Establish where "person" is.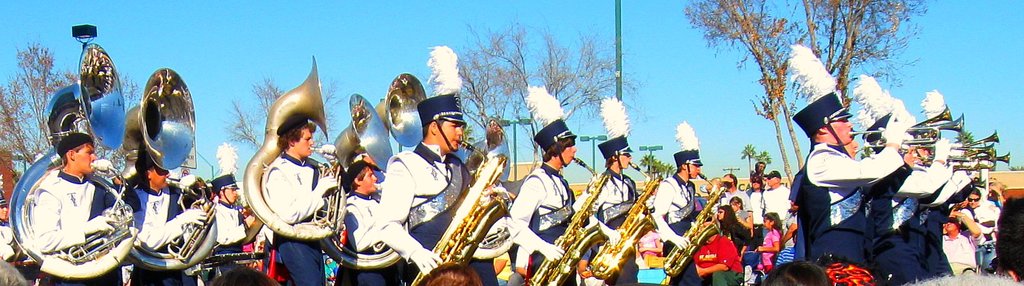
Established at {"x1": 506, "y1": 87, "x2": 591, "y2": 285}.
